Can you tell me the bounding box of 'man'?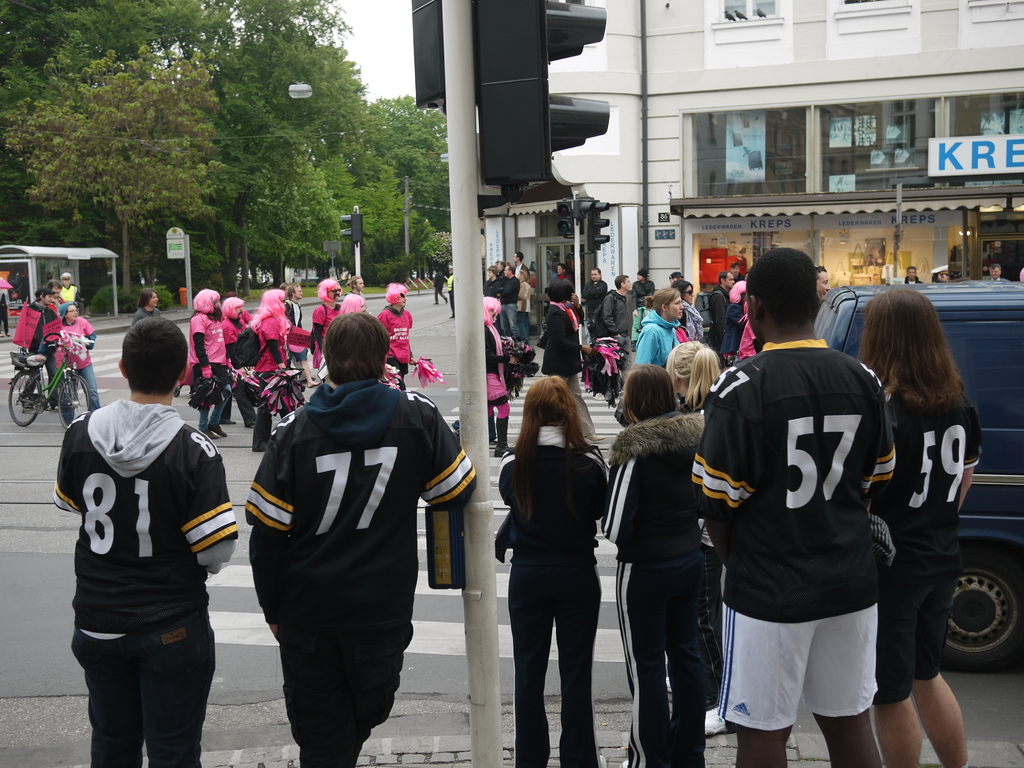
902:266:920:284.
